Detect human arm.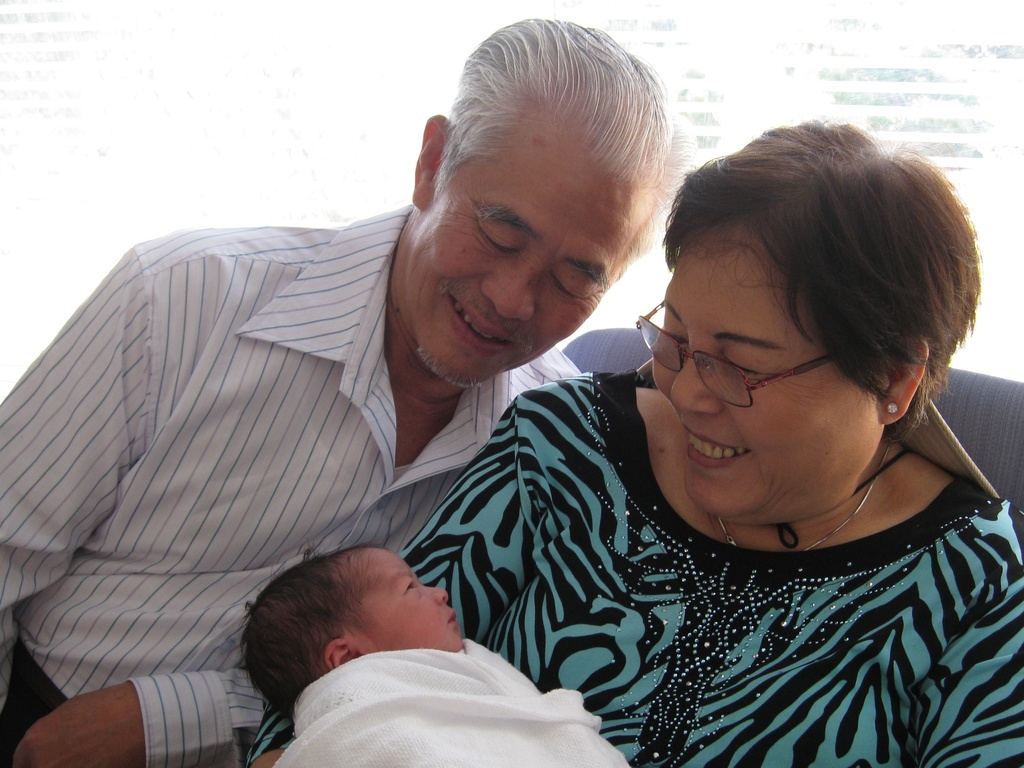
Detected at bbox(0, 236, 156, 714).
